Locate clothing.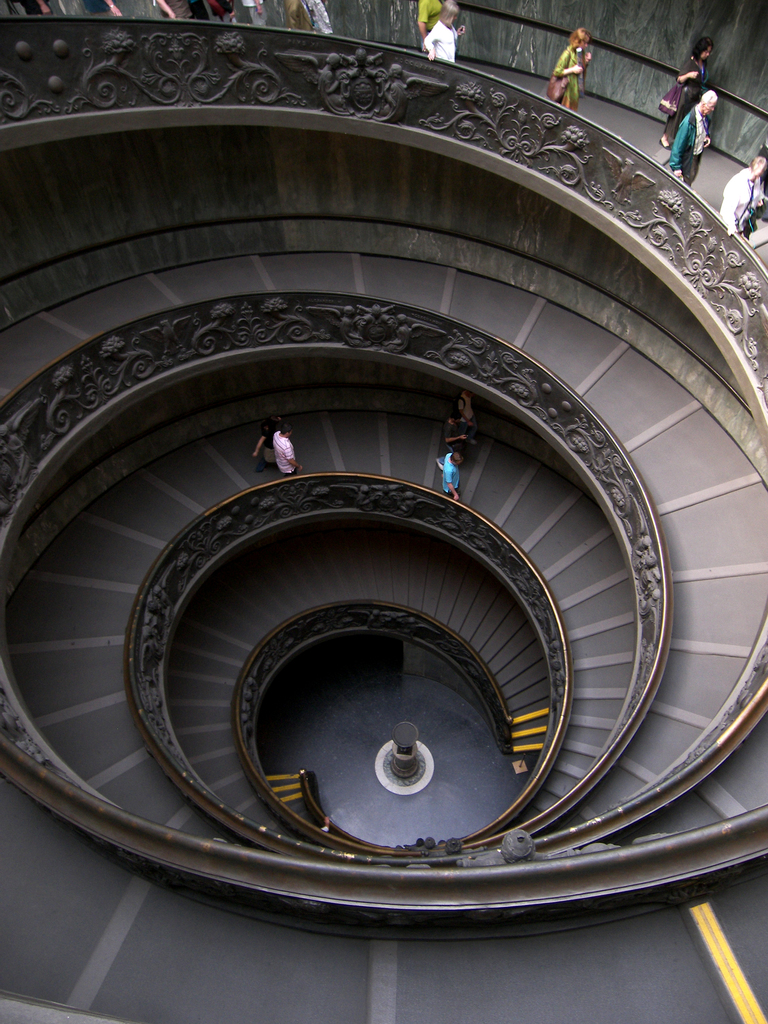
Bounding box: box(662, 54, 711, 138).
